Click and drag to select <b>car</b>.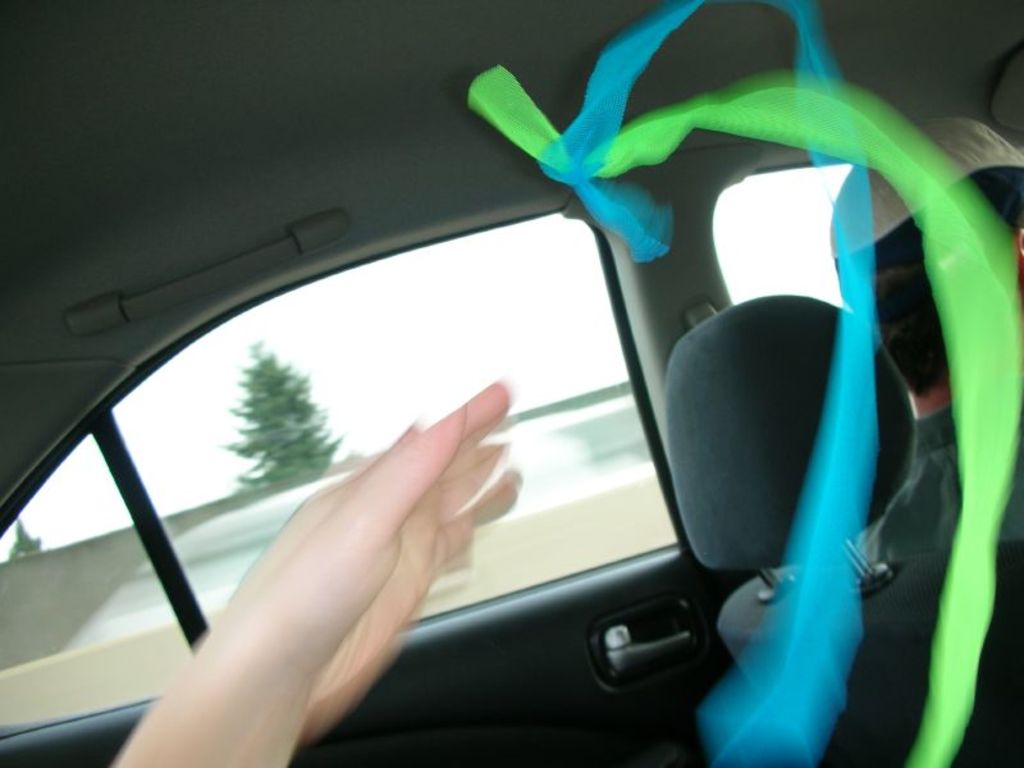
Selection: BBox(0, 0, 1023, 767).
